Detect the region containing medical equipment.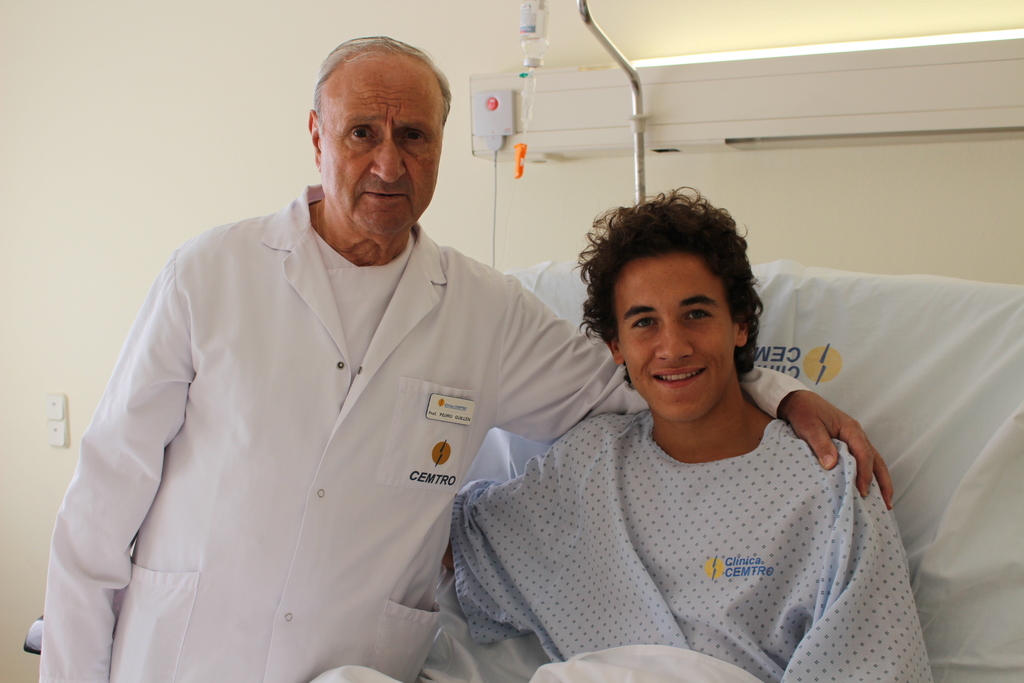
pyautogui.locateOnScreen(413, 259, 1023, 682).
